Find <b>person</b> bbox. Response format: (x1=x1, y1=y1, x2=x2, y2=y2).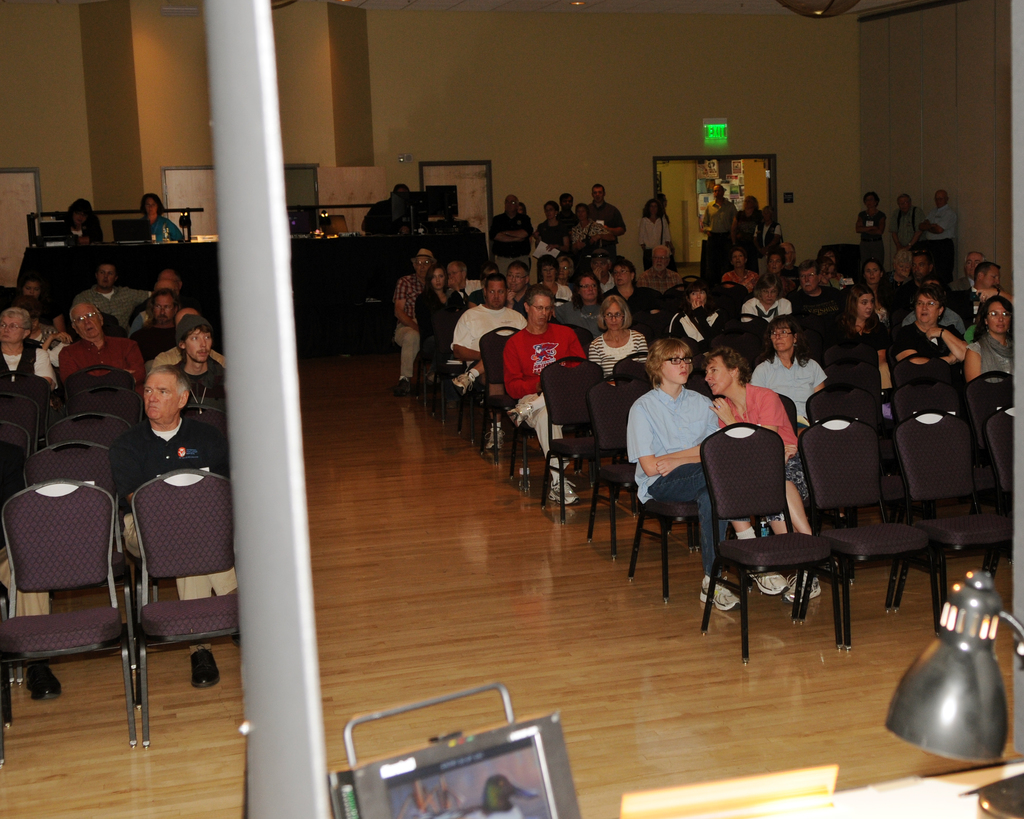
(x1=92, y1=256, x2=141, y2=335).
